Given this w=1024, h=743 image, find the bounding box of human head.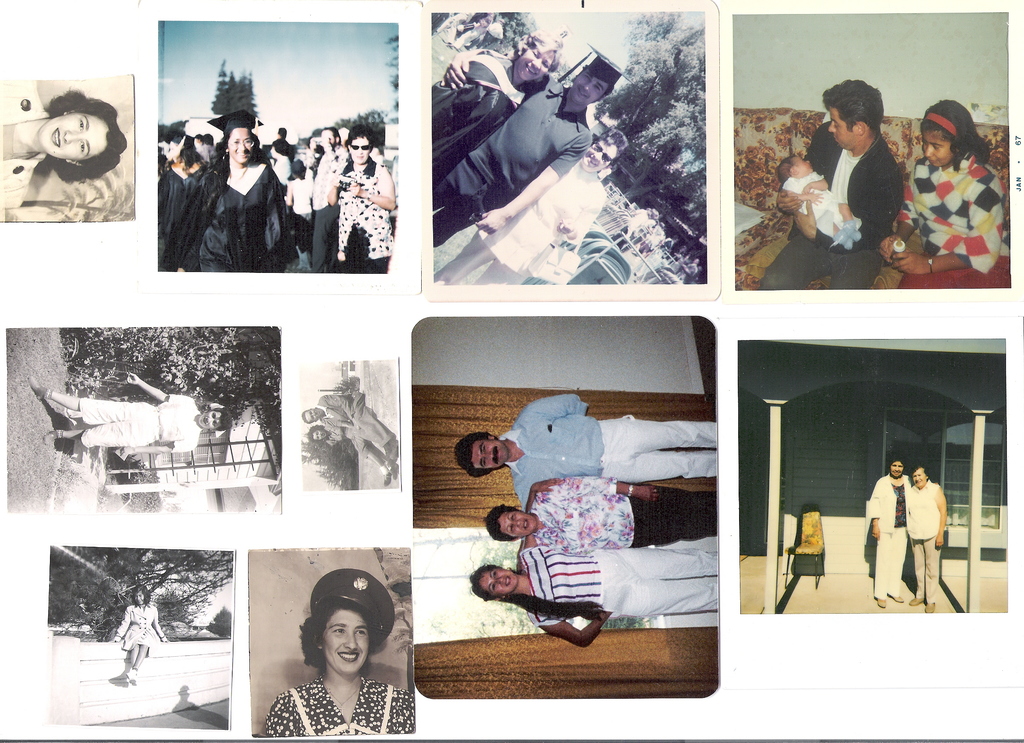
[305,426,329,443].
